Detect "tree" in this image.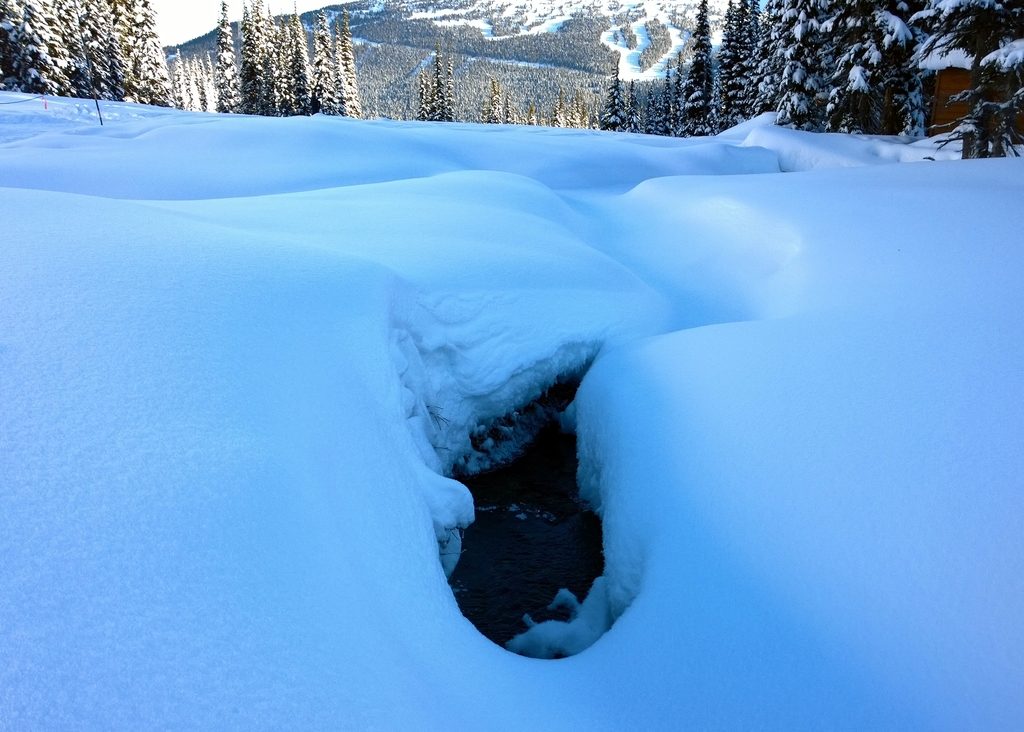
Detection: {"left": 591, "top": 96, "right": 598, "bottom": 130}.
